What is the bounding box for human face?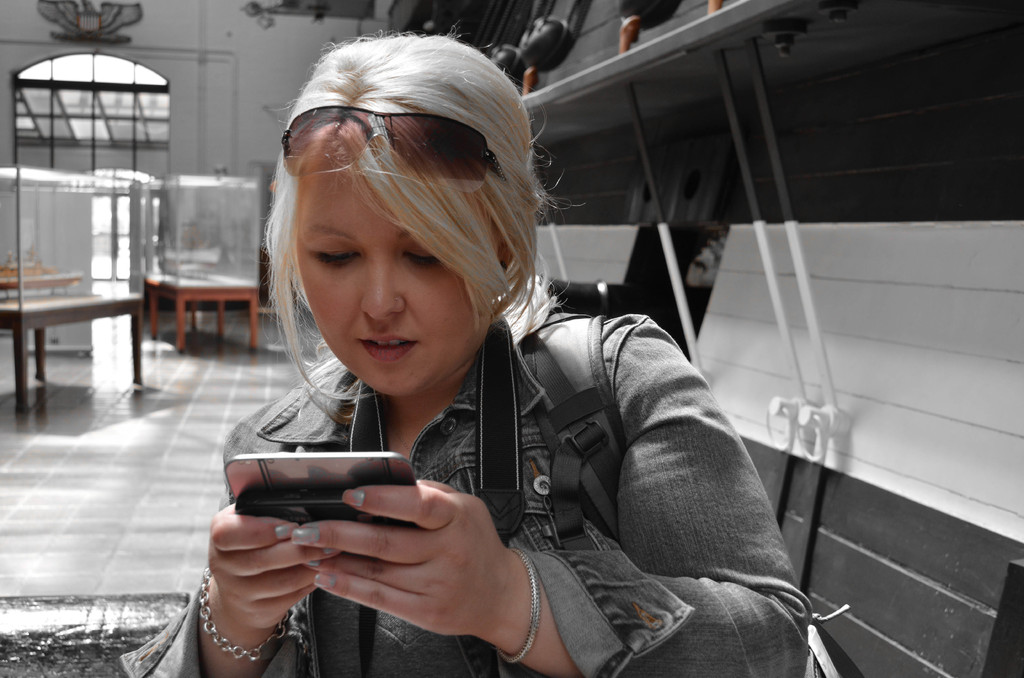
select_region(291, 181, 482, 397).
